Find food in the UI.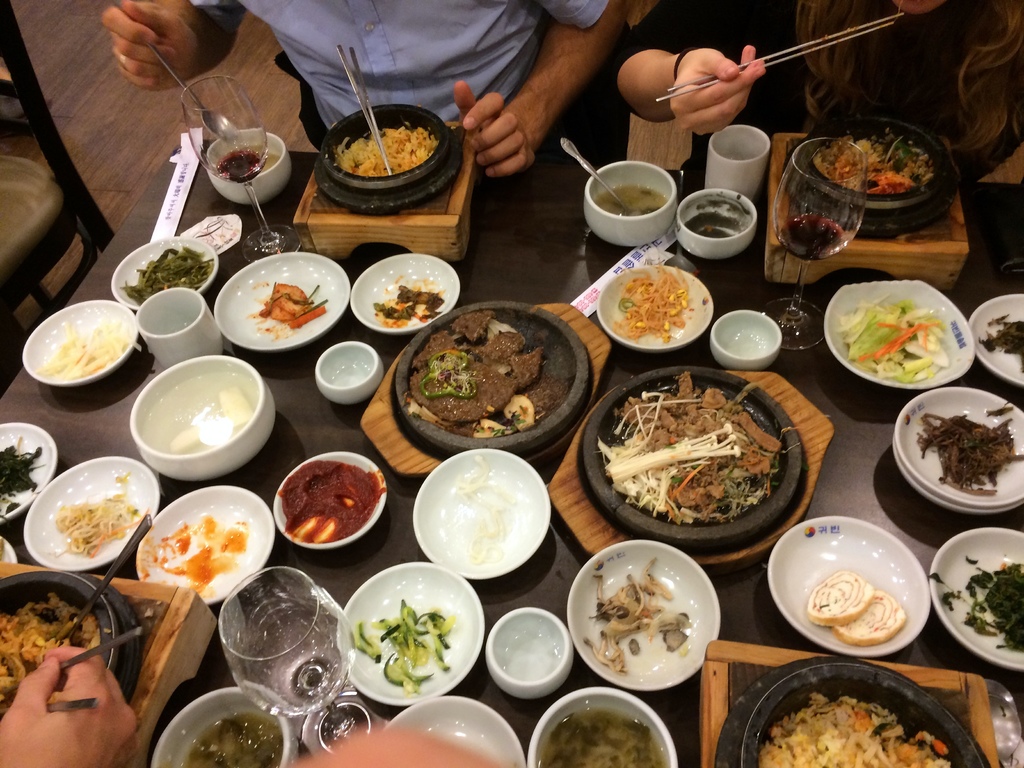
UI element at bbox=(133, 514, 248, 600).
